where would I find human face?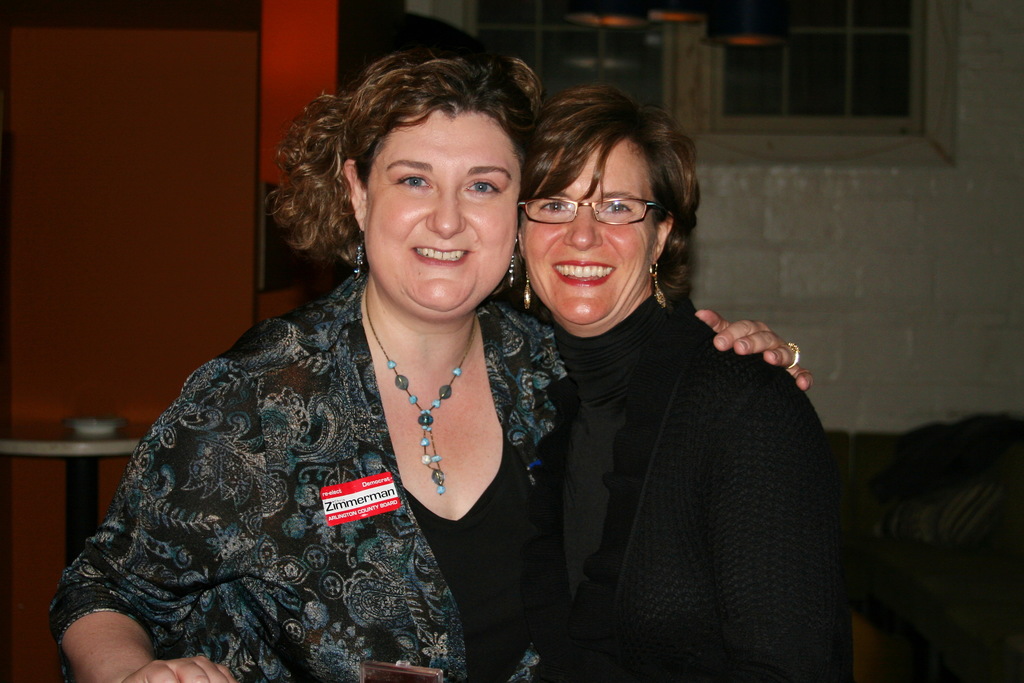
At bbox=[527, 138, 659, 327].
